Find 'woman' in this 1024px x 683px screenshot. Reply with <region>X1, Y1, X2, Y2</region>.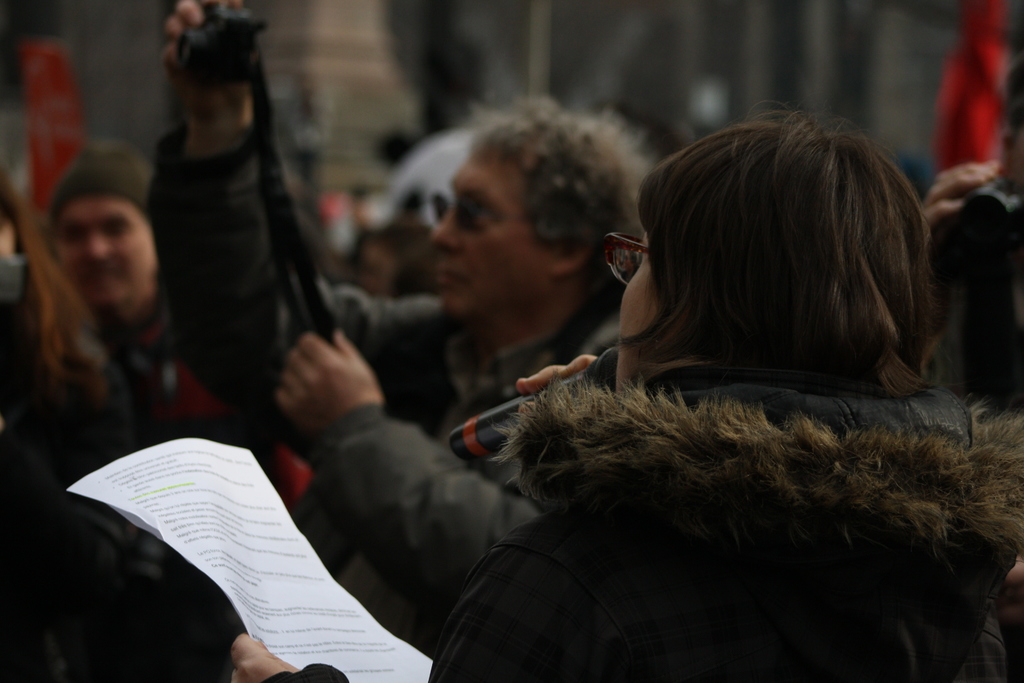
<region>225, 106, 1023, 682</region>.
